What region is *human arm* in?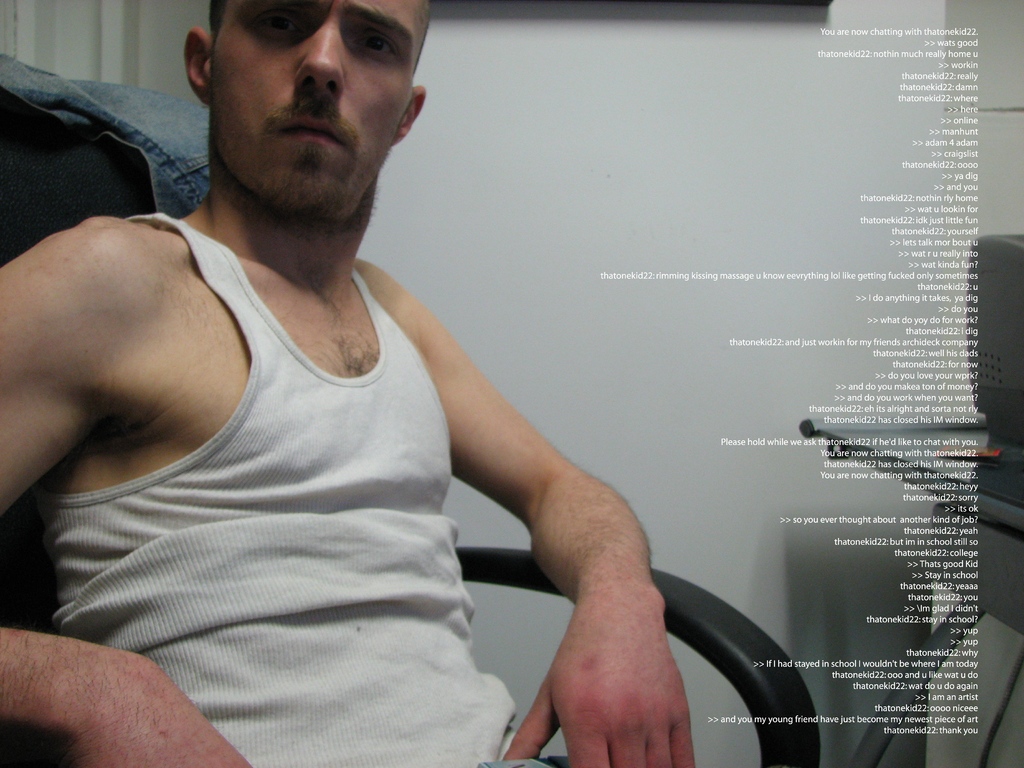
0,212,253,767.
